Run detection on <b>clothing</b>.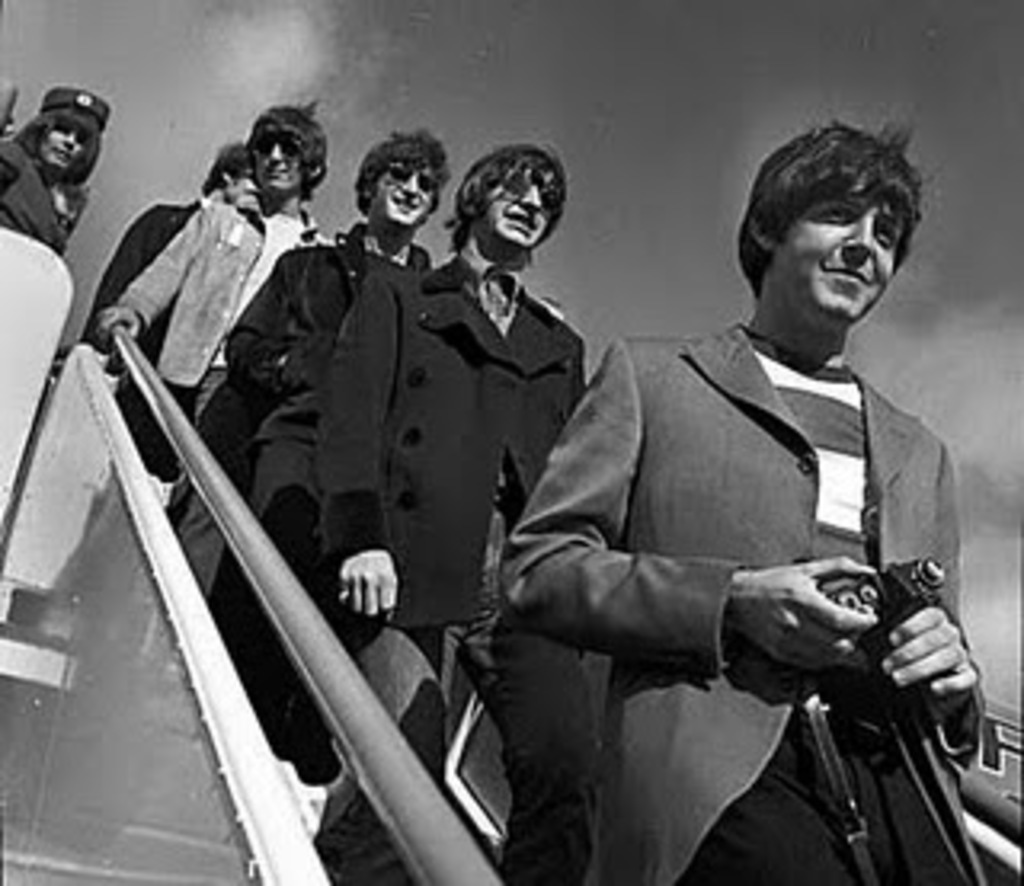
Result: <box>93,189,317,512</box>.
